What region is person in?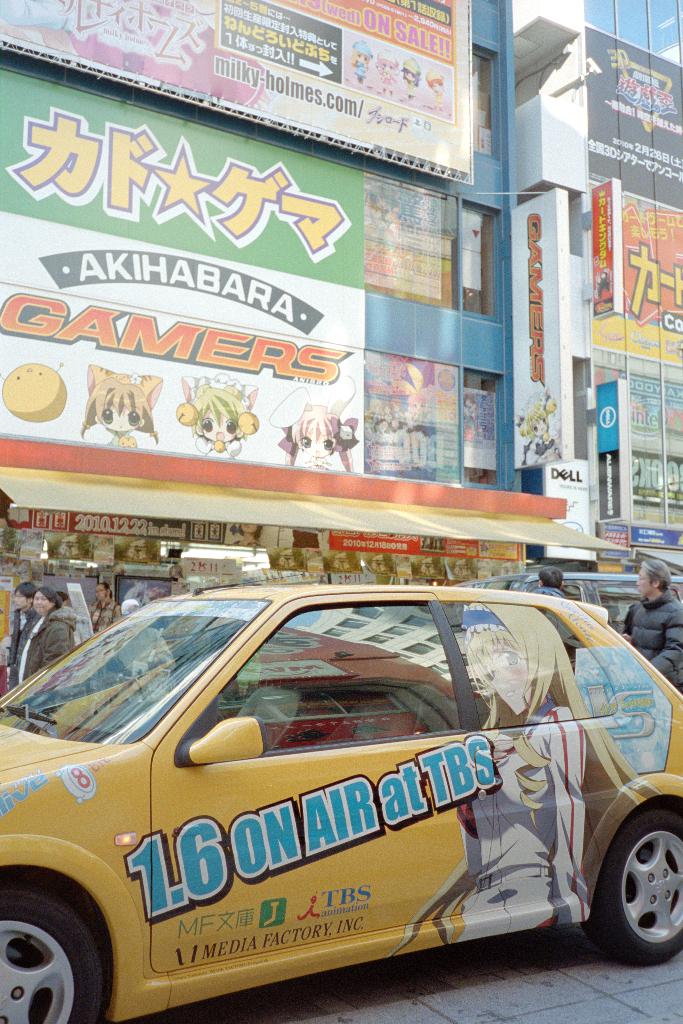
388 599 652 959.
